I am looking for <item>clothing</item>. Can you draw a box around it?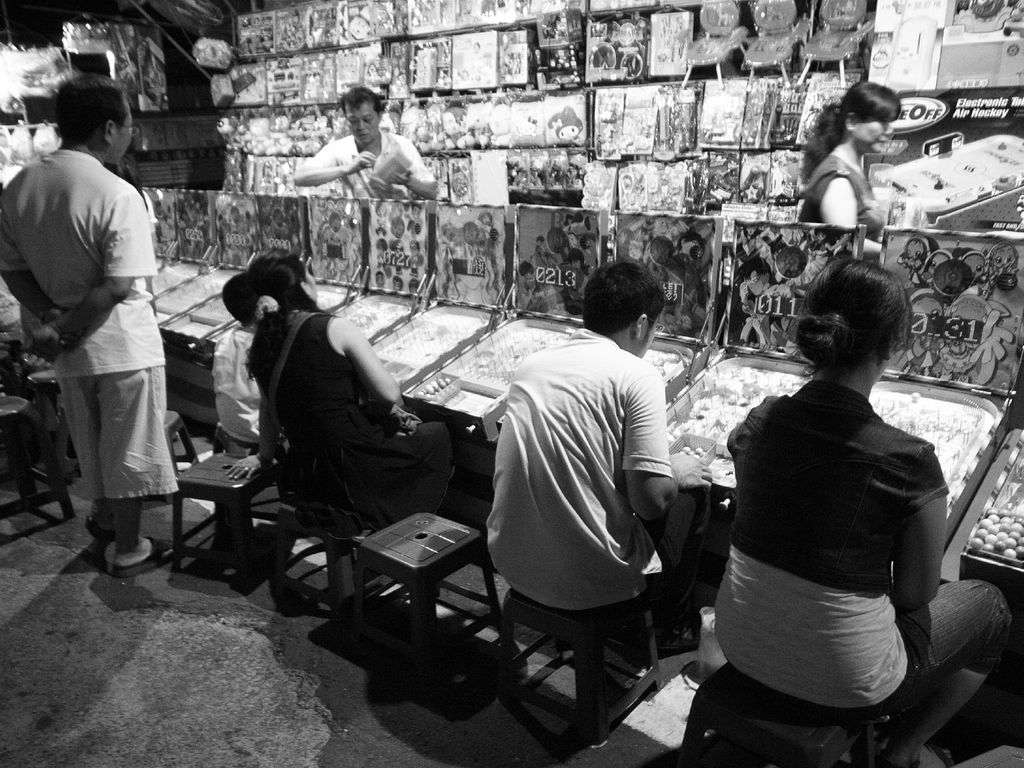
Sure, the bounding box is Rect(0, 145, 186, 503).
